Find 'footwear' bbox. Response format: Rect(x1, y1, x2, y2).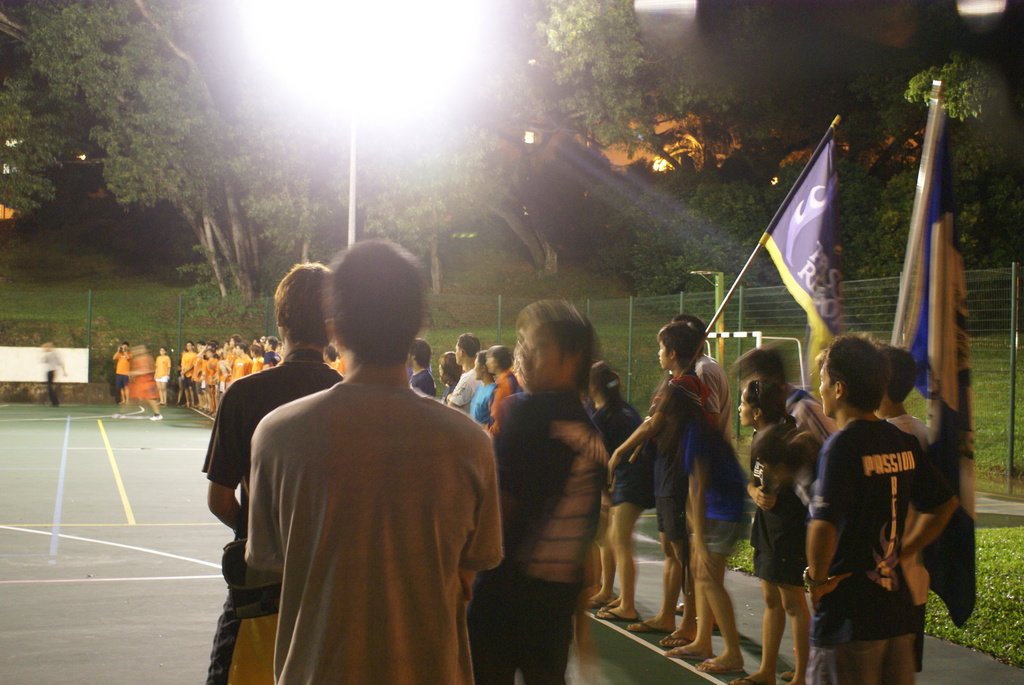
Rect(594, 607, 642, 620).
